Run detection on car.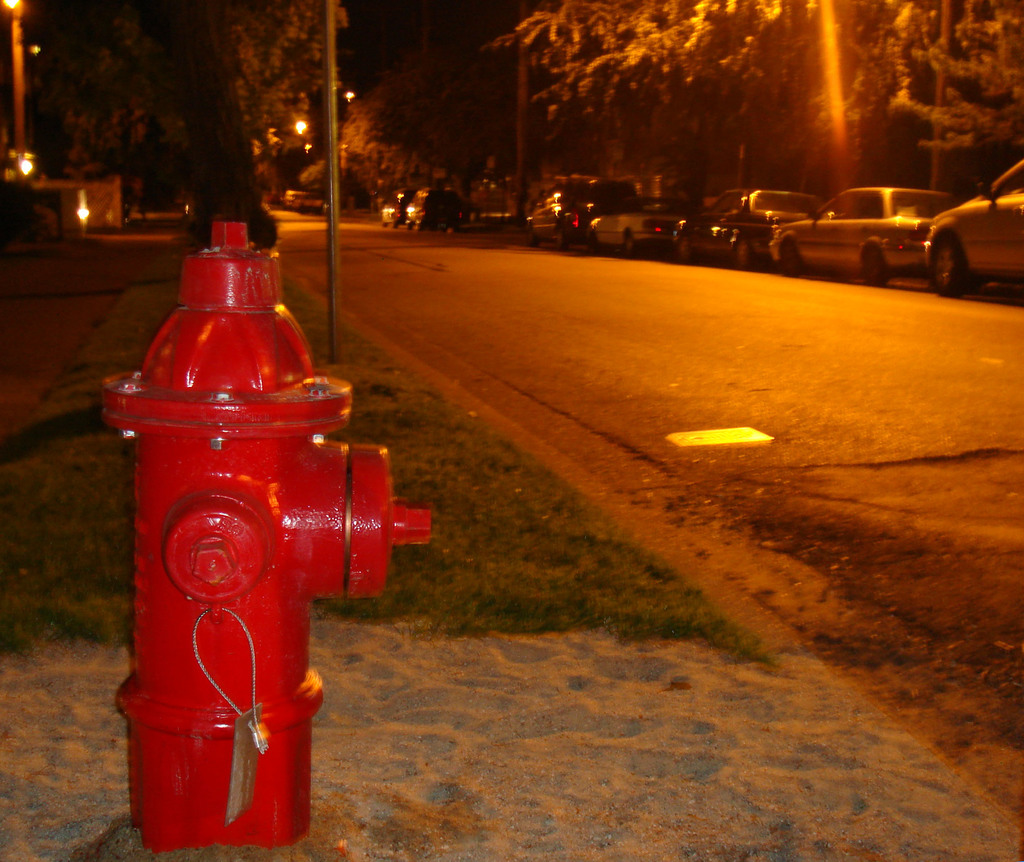
Result: [left=582, top=198, right=693, bottom=257].
